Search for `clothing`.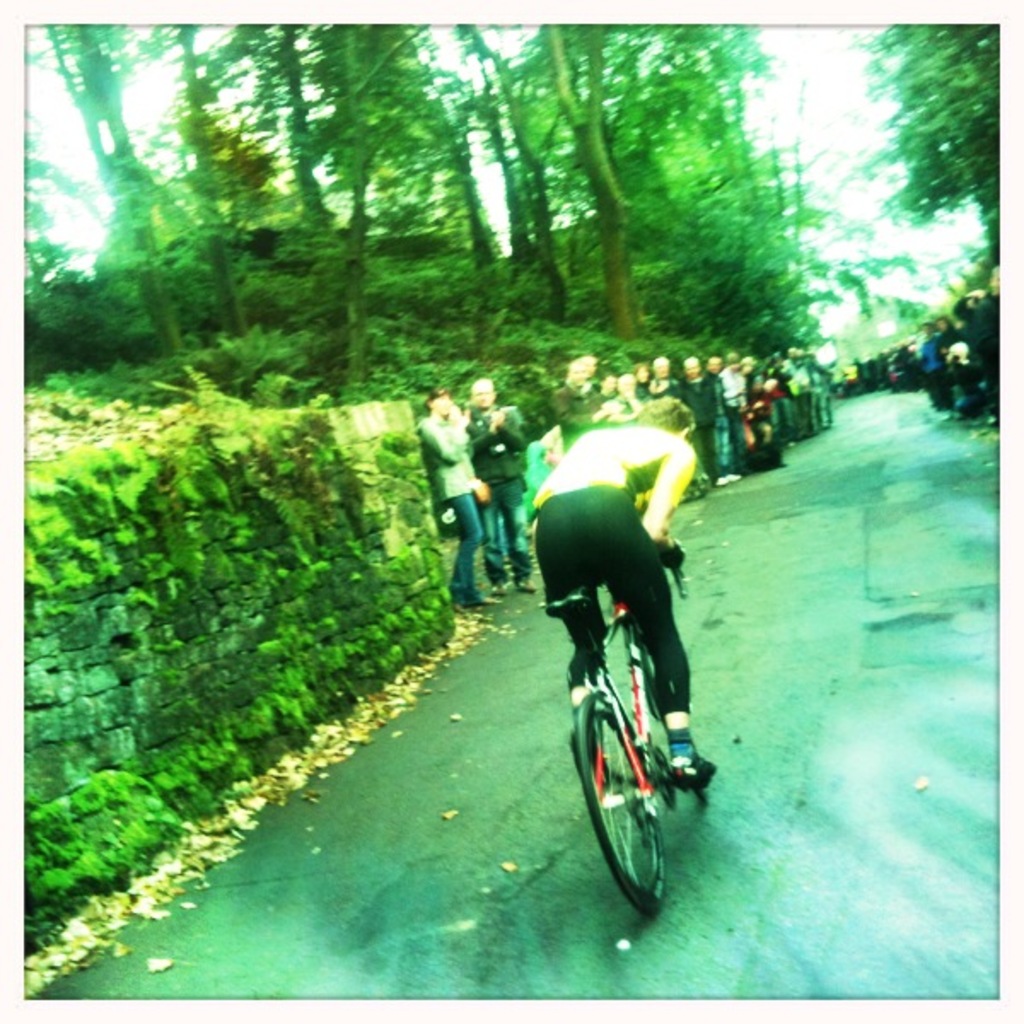
Found at bbox=(553, 393, 584, 454).
